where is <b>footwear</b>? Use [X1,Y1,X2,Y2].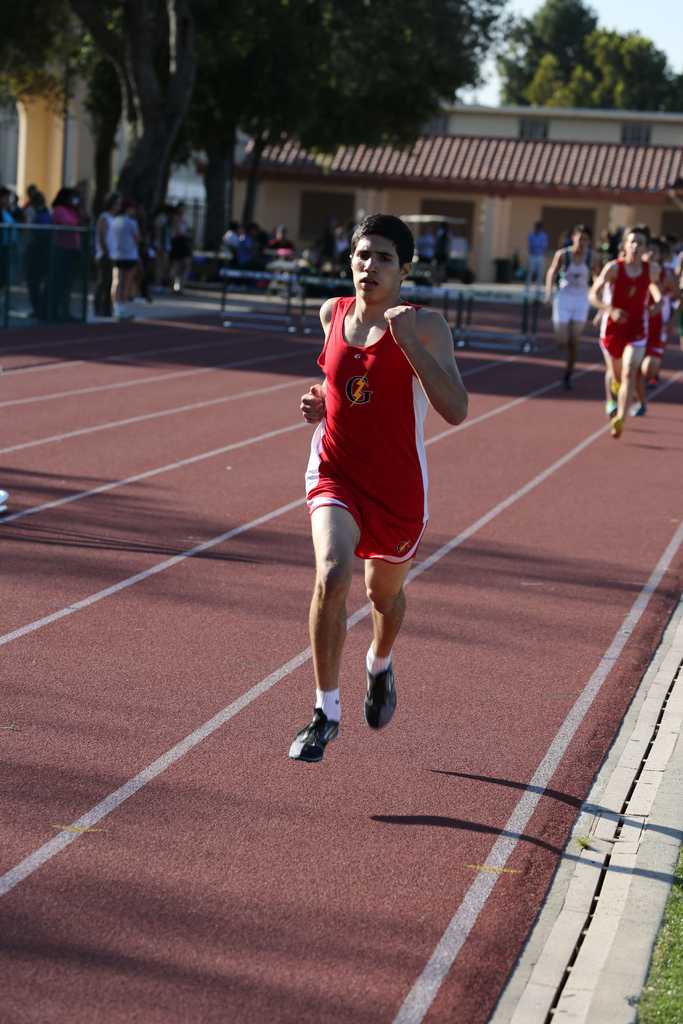
[363,641,401,730].
